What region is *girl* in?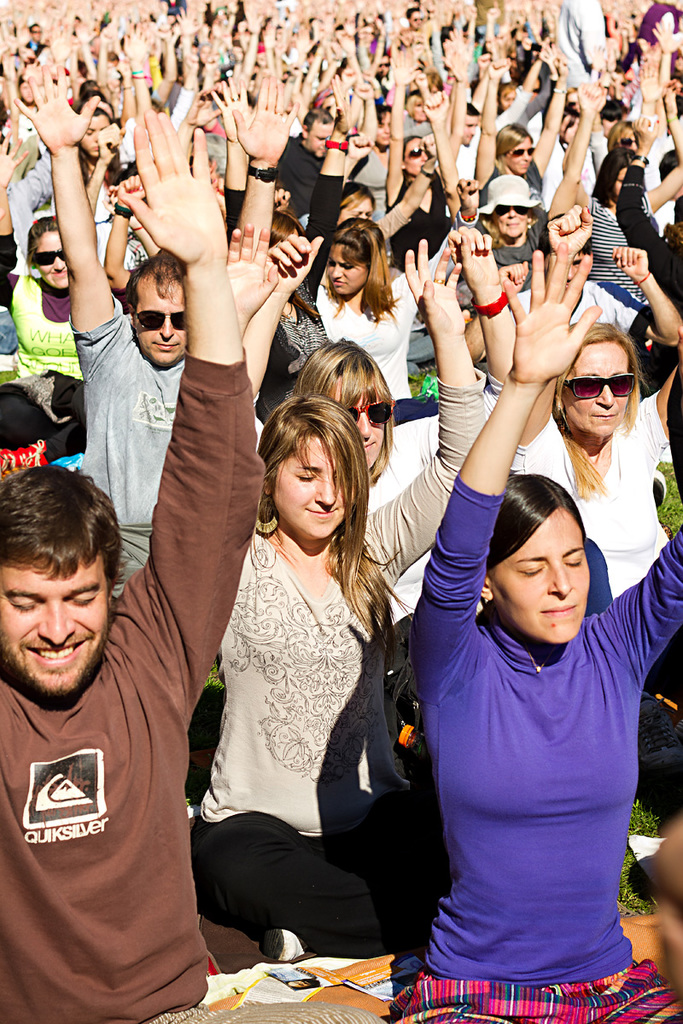
BBox(403, 239, 682, 1021).
